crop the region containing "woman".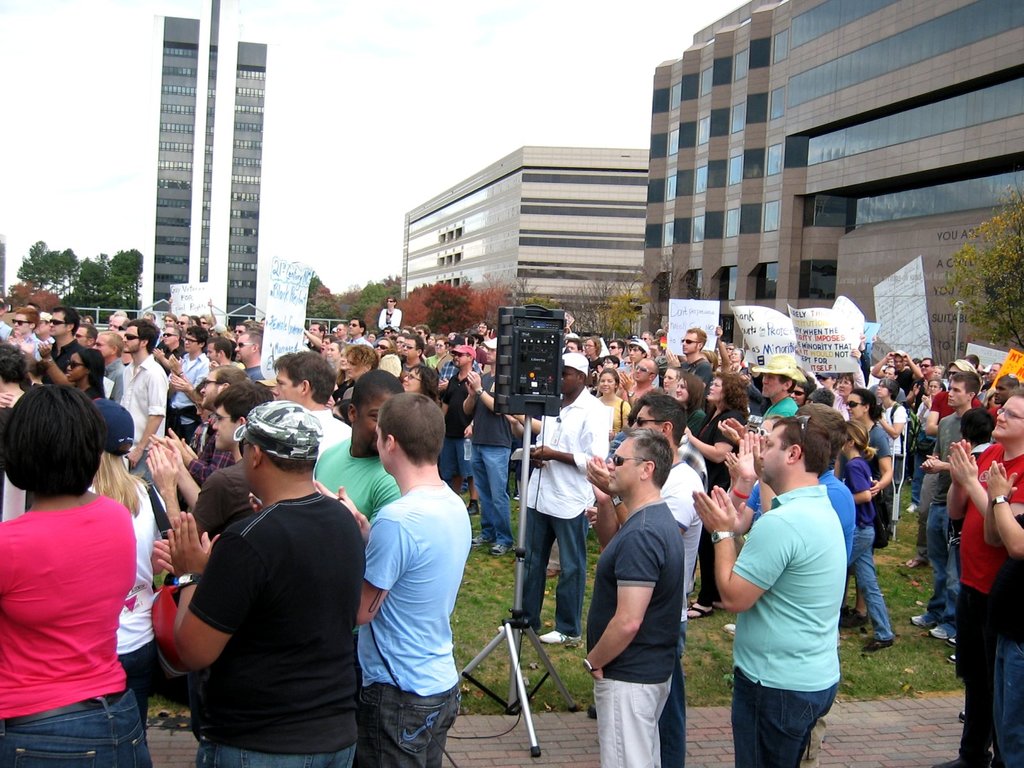
Crop region: bbox=(0, 383, 151, 767).
